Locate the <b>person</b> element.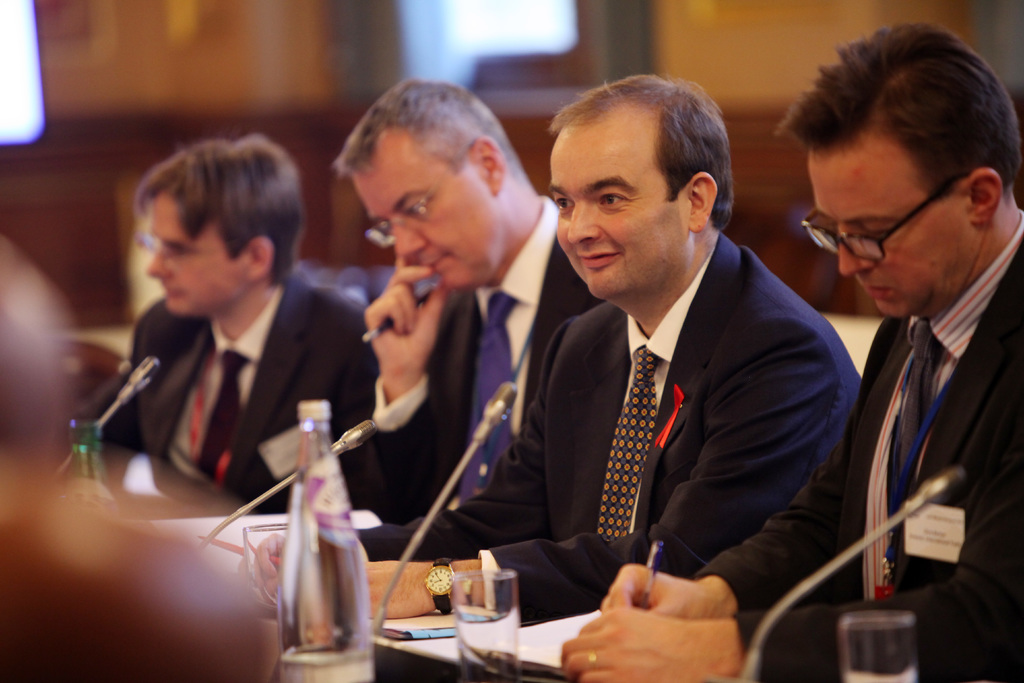
Element bbox: {"x1": 80, "y1": 121, "x2": 367, "y2": 553}.
